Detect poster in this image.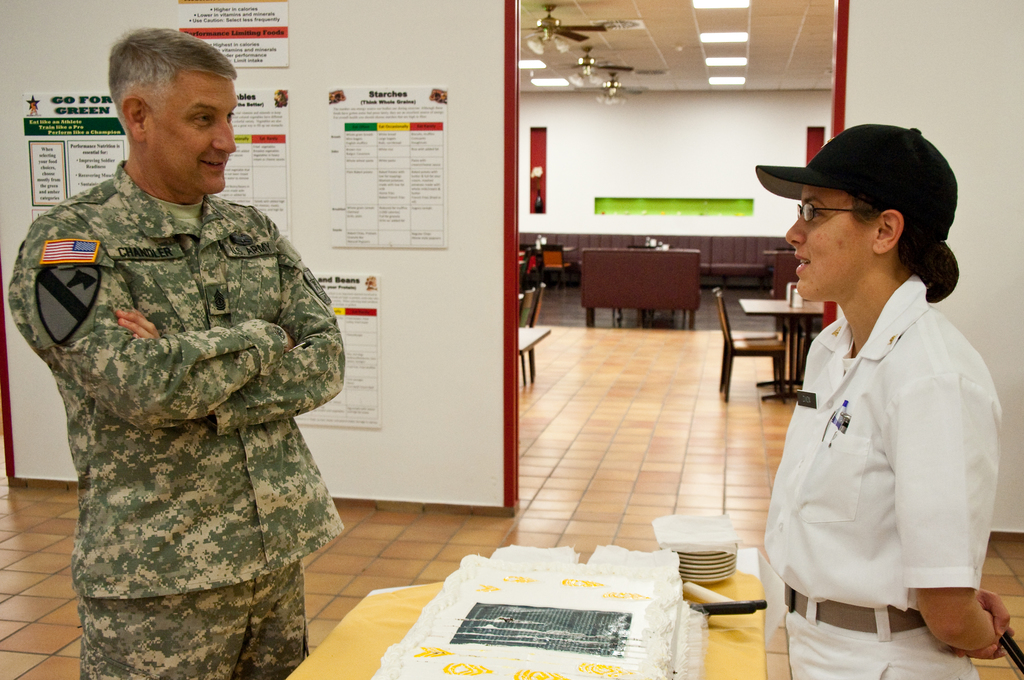
Detection: x1=330 y1=83 x2=448 y2=248.
